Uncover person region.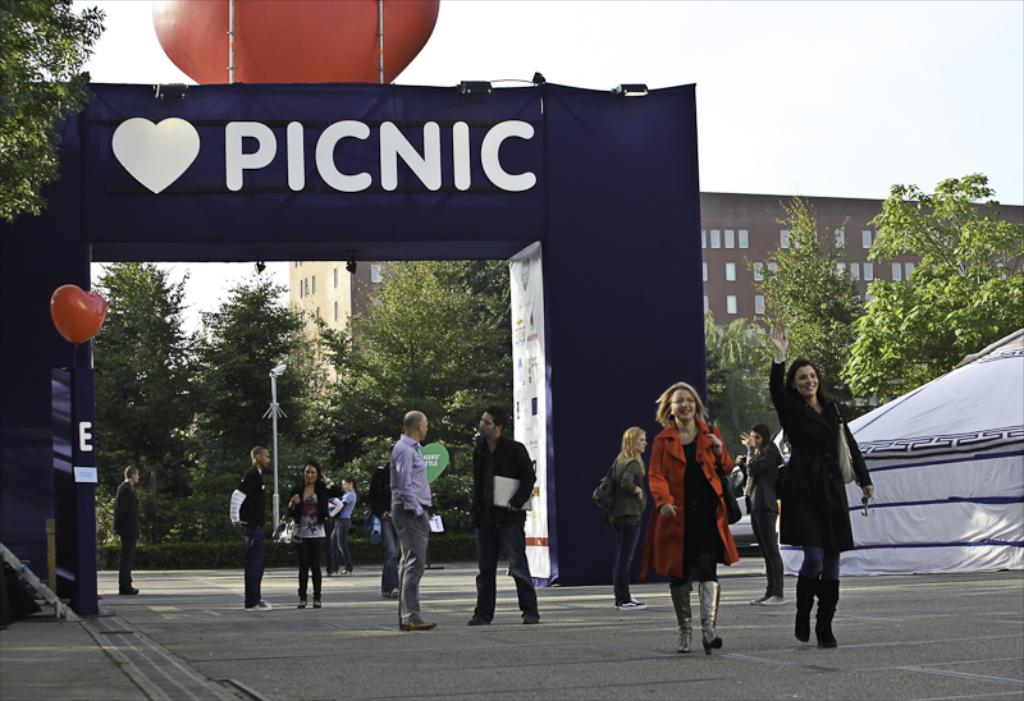
Uncovered: box(265, 461, 330, 614).
